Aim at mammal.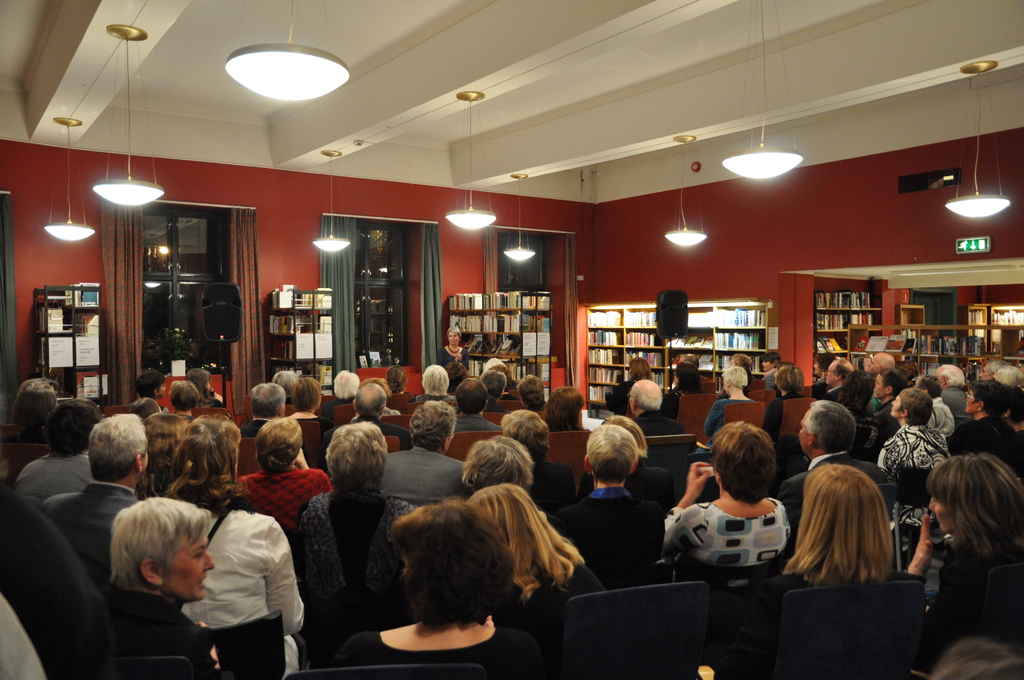
Aimed at [344, 377, 401, 420].
